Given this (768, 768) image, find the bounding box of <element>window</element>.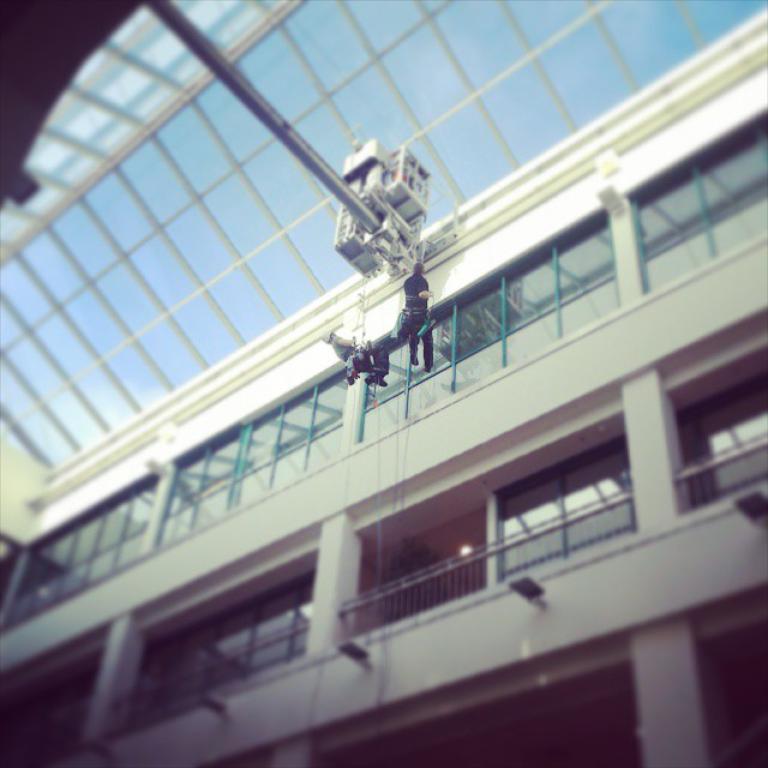
<box>354,193,611,439</box>.
